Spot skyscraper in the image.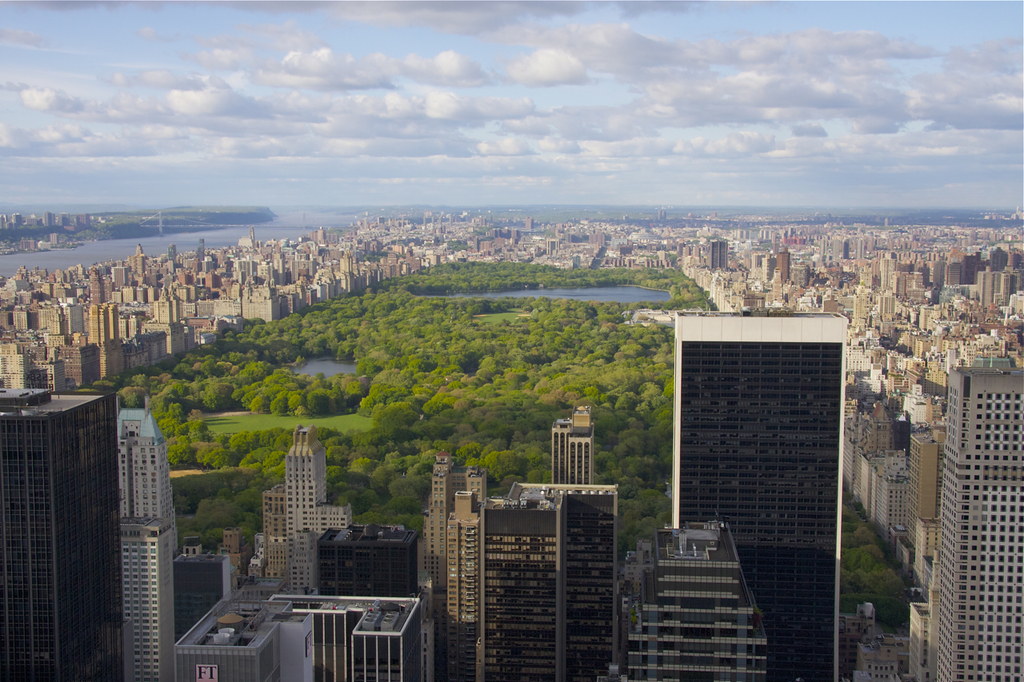
skyscraper found at region(670, 309, 841, 681).
